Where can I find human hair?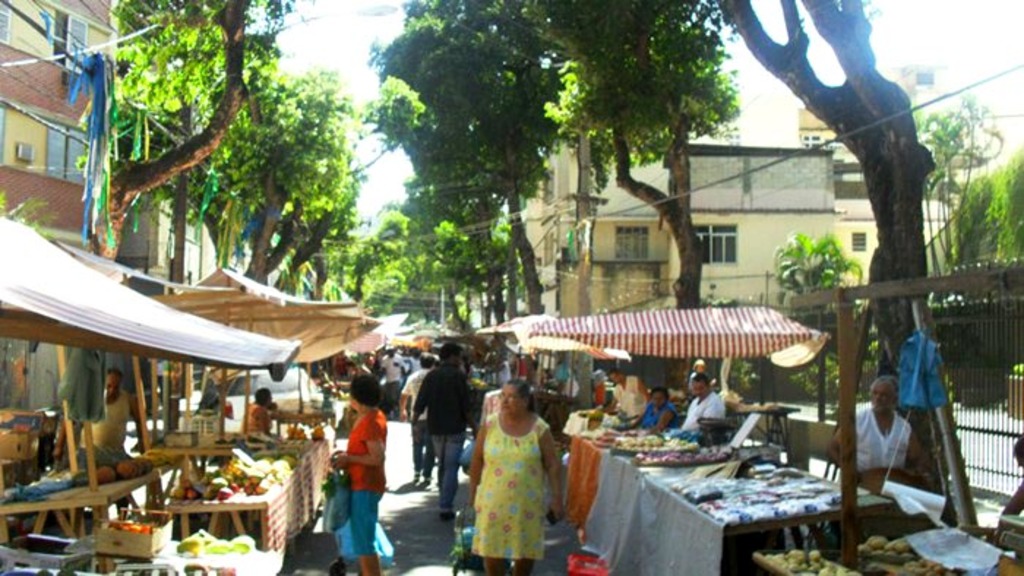
You can find it at box=[348, 371, 383, 405].
